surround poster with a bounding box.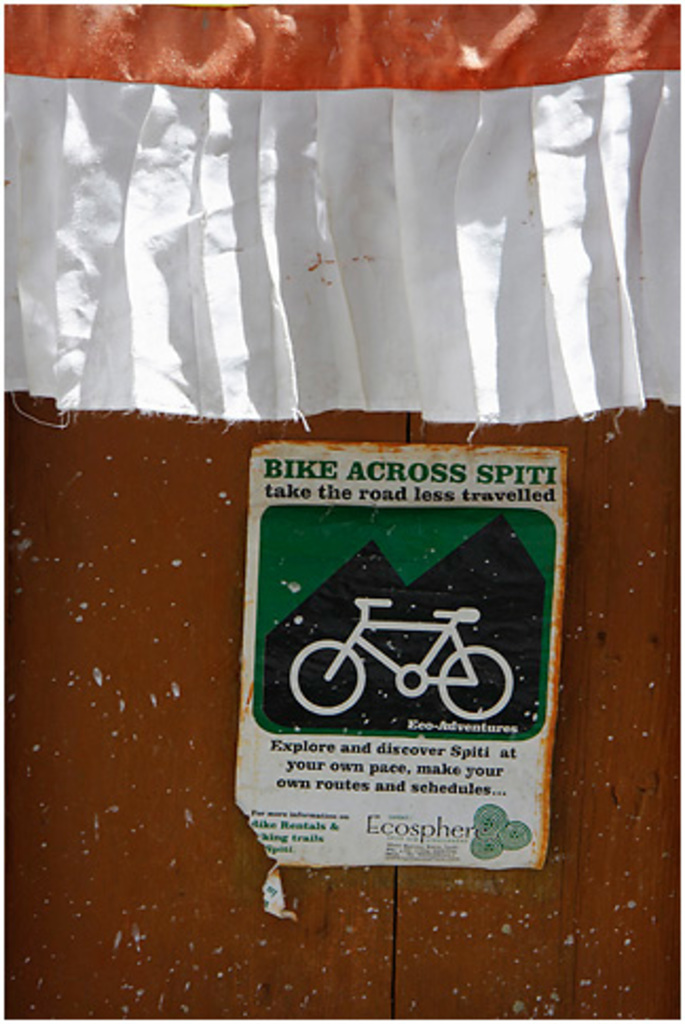
crop(249, 444, 573, 918).
